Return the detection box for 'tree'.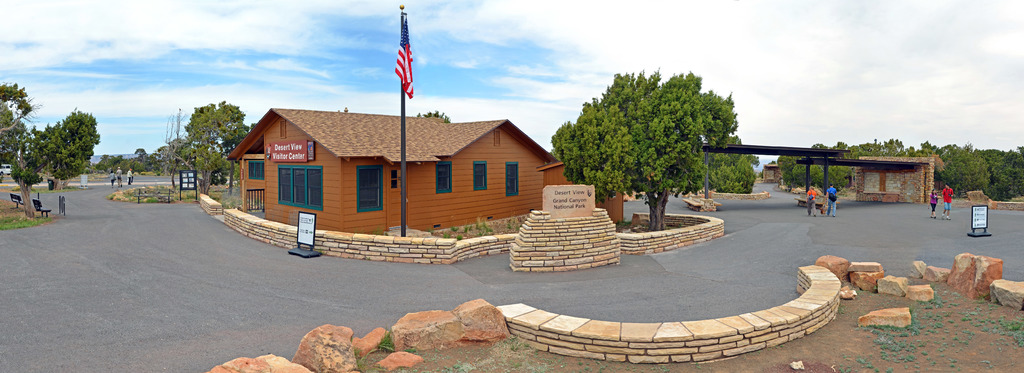
797 138 833 187.
